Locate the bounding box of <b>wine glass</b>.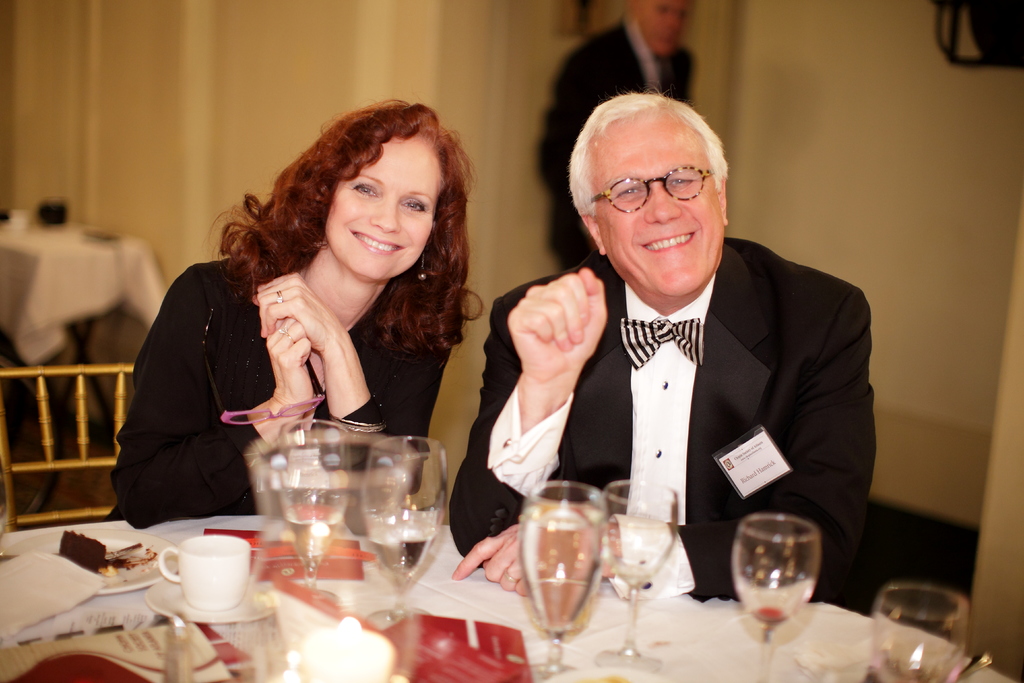
Bounding box: 274:419:350:608.
